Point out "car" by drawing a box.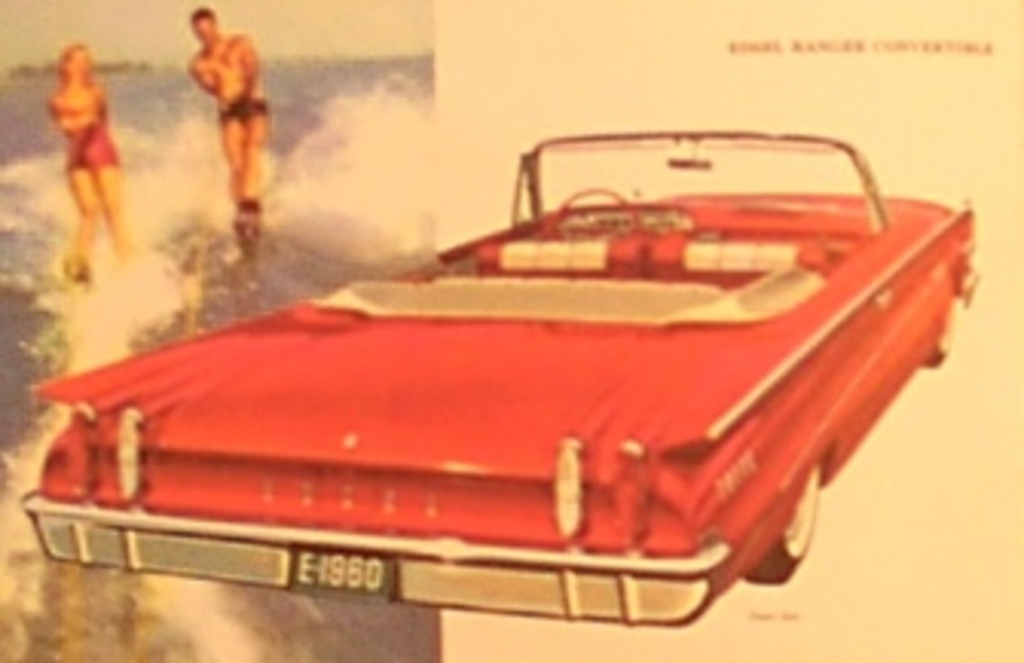
[x1=3, y1=98, x2=1023, y2=662].
